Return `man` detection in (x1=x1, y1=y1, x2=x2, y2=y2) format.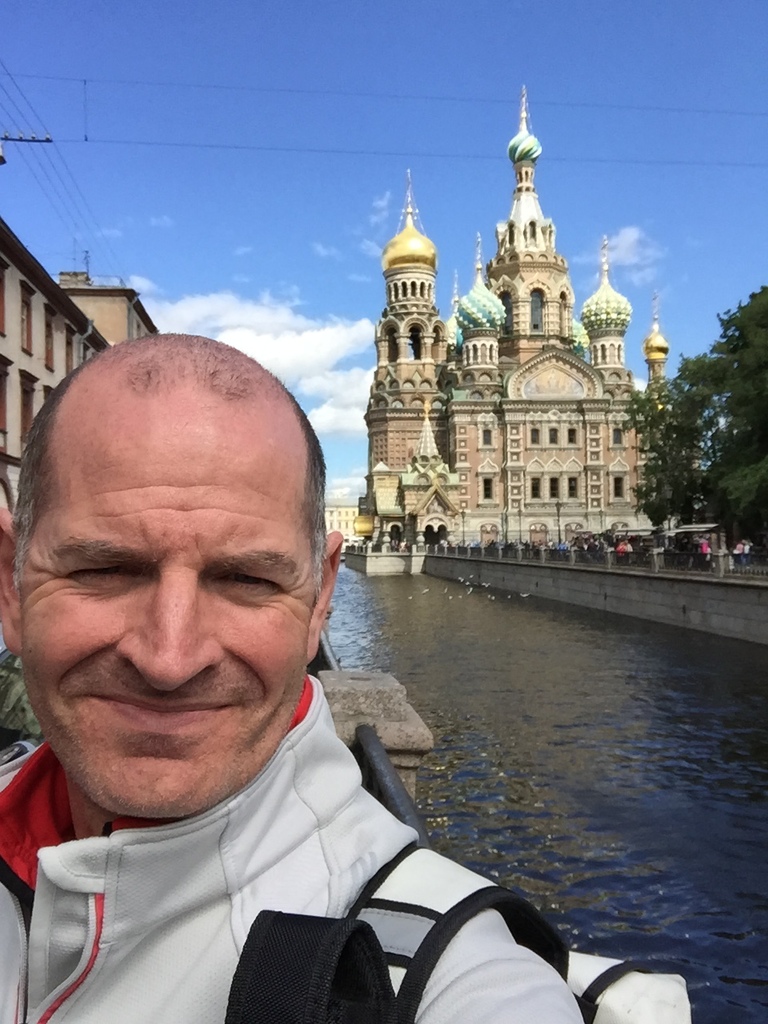
(x1=0, y1=339, x2=564, y2=1014).
